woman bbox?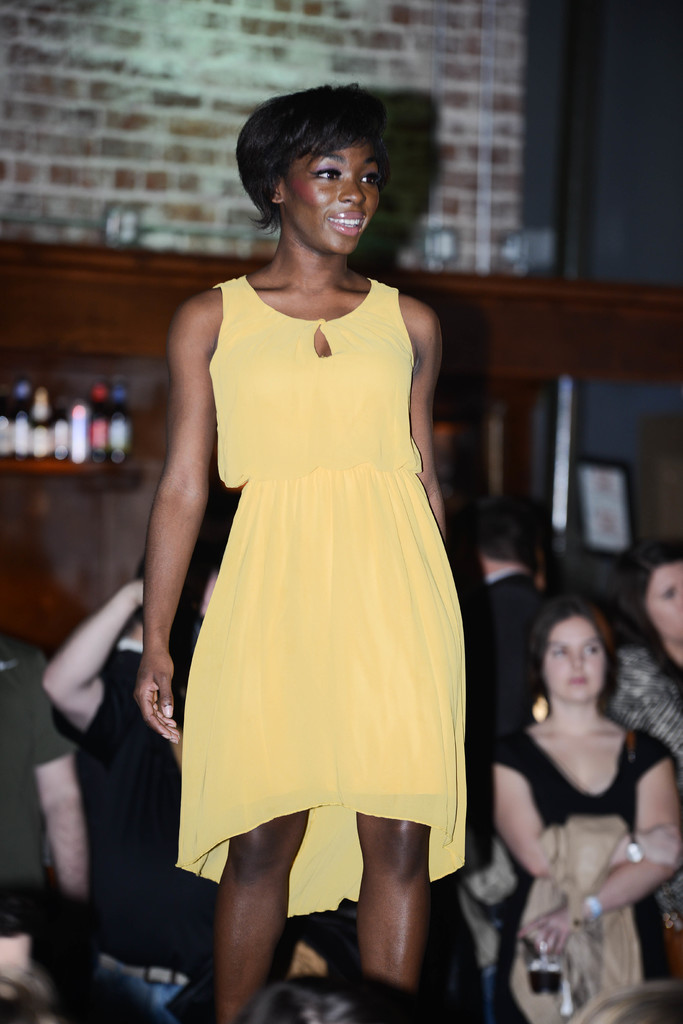
(472,565,671,1017)
